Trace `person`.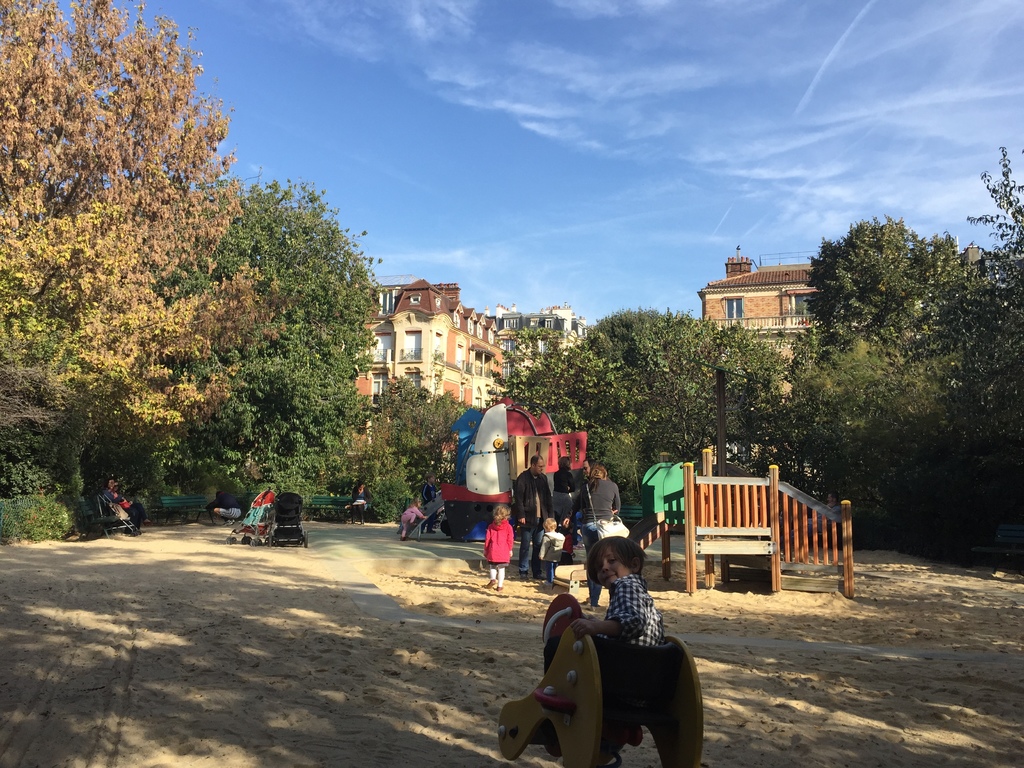
Traced to [left=207, top=493, right=244, bottom=529].
